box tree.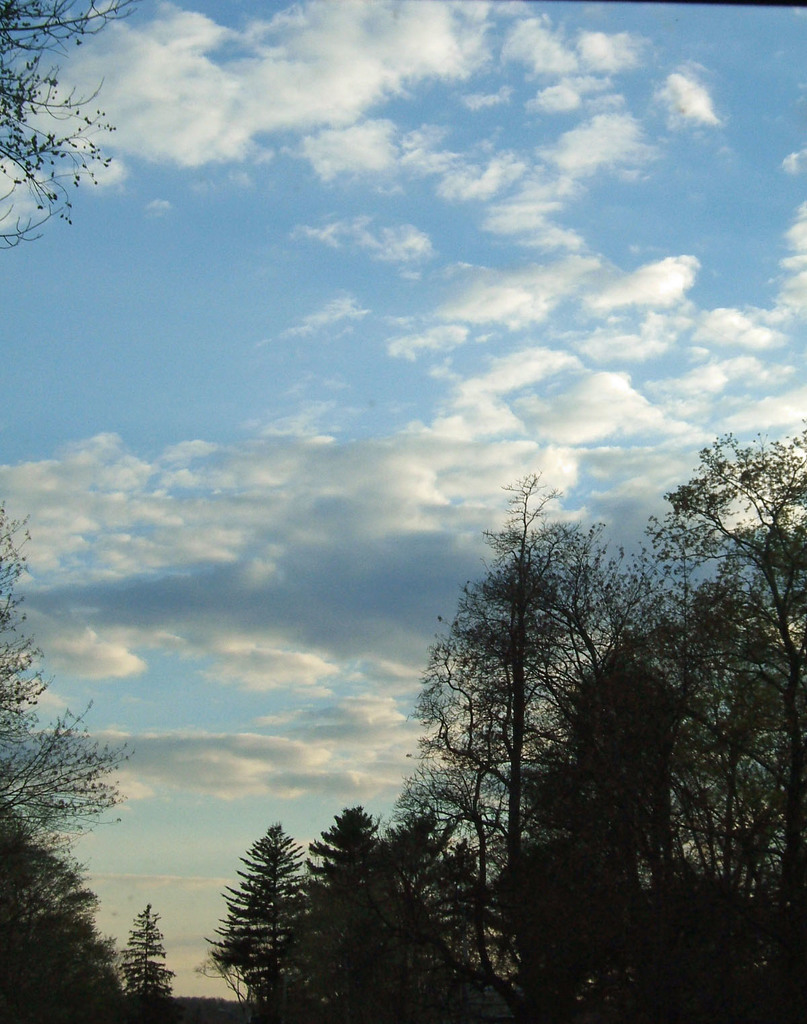
l=204, t=813, r=311, b=1002.
